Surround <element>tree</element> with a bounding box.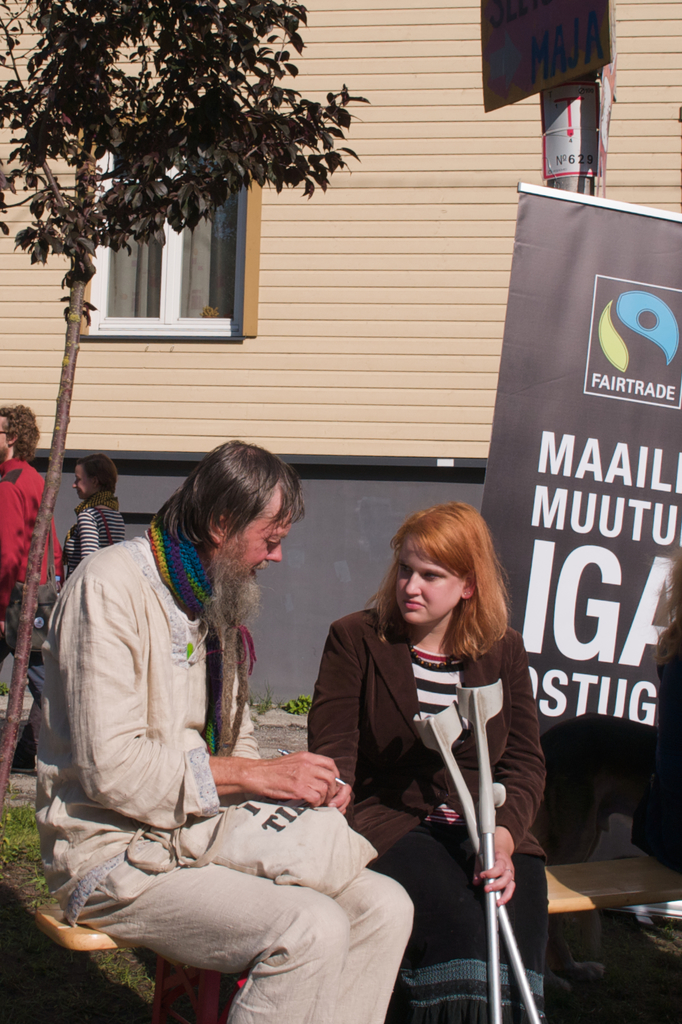
l=0, t=0, r=370, b=815.
